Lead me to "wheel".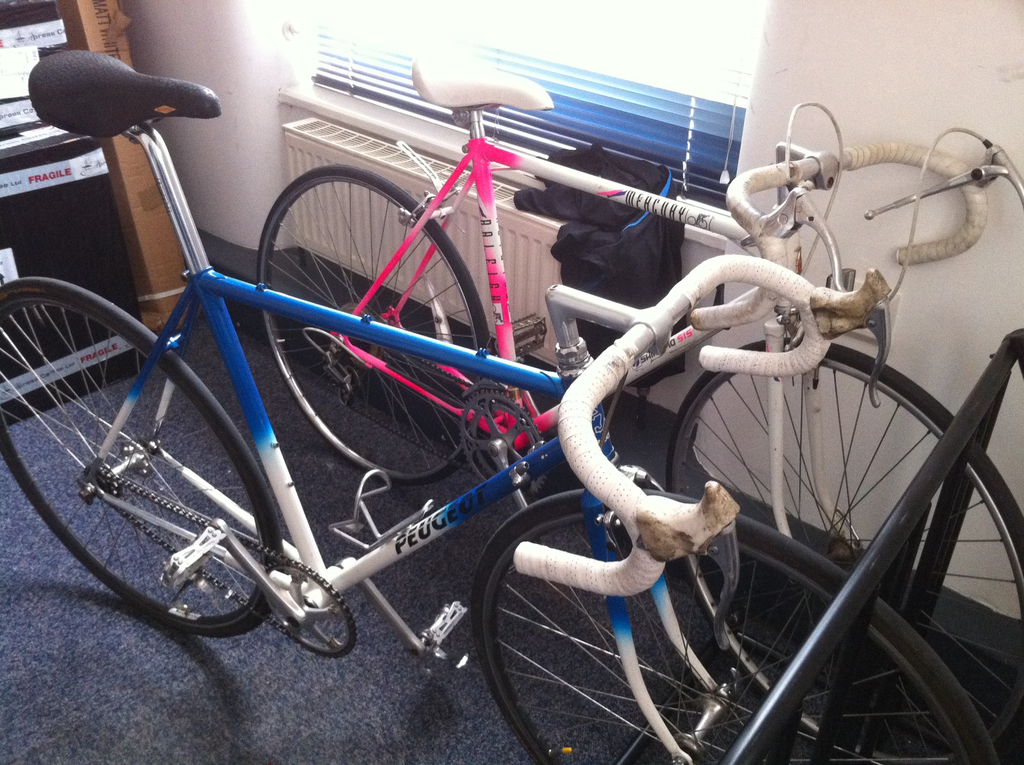
Lead to {"x1": 663, "y1": 339, "x2": 1023, "y2": 764}.
